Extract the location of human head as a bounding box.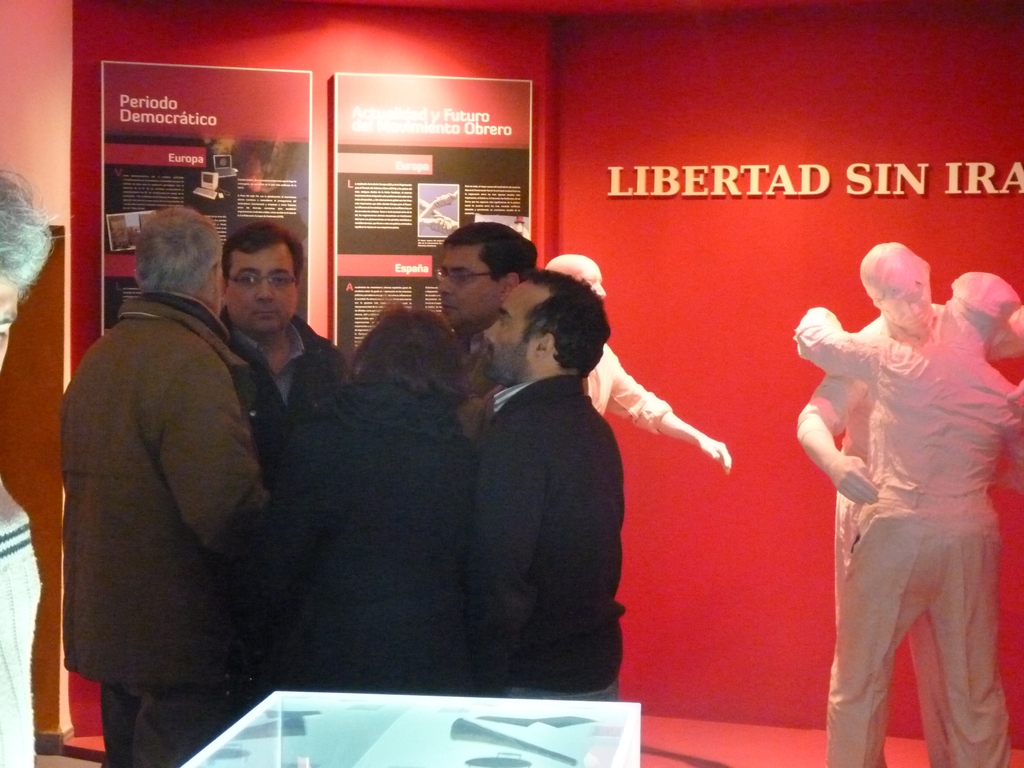
pyautogui.locateOnScreen(433, 220, 536, 331).
